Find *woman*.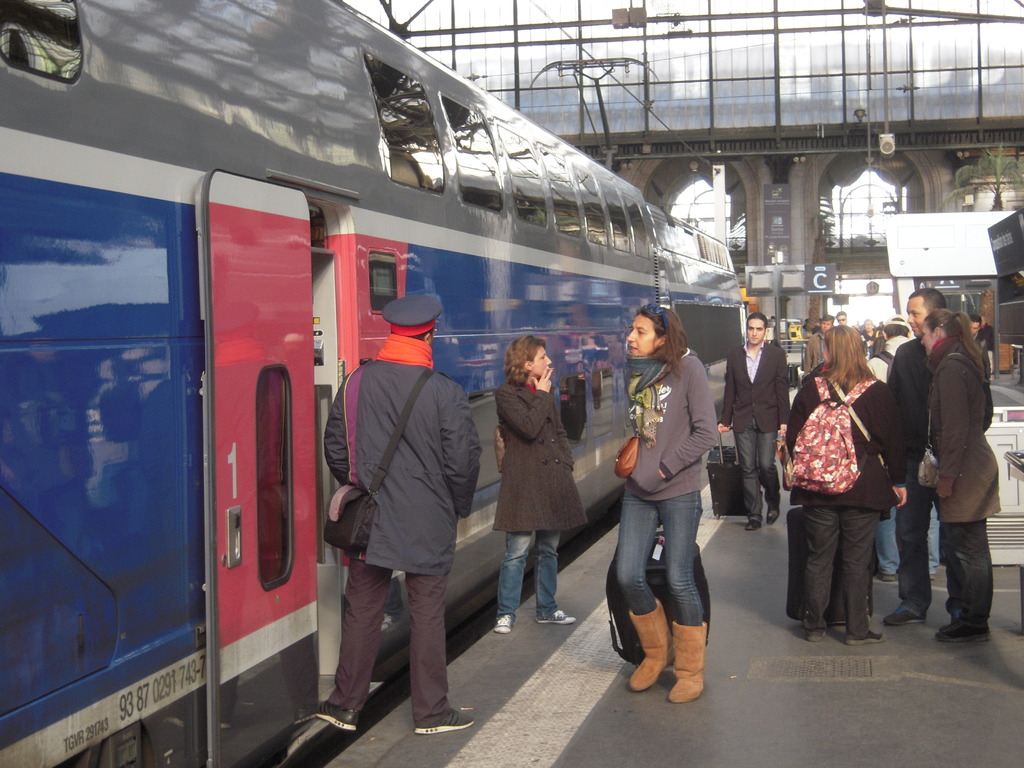
rect(493, 333, 576, 639).
